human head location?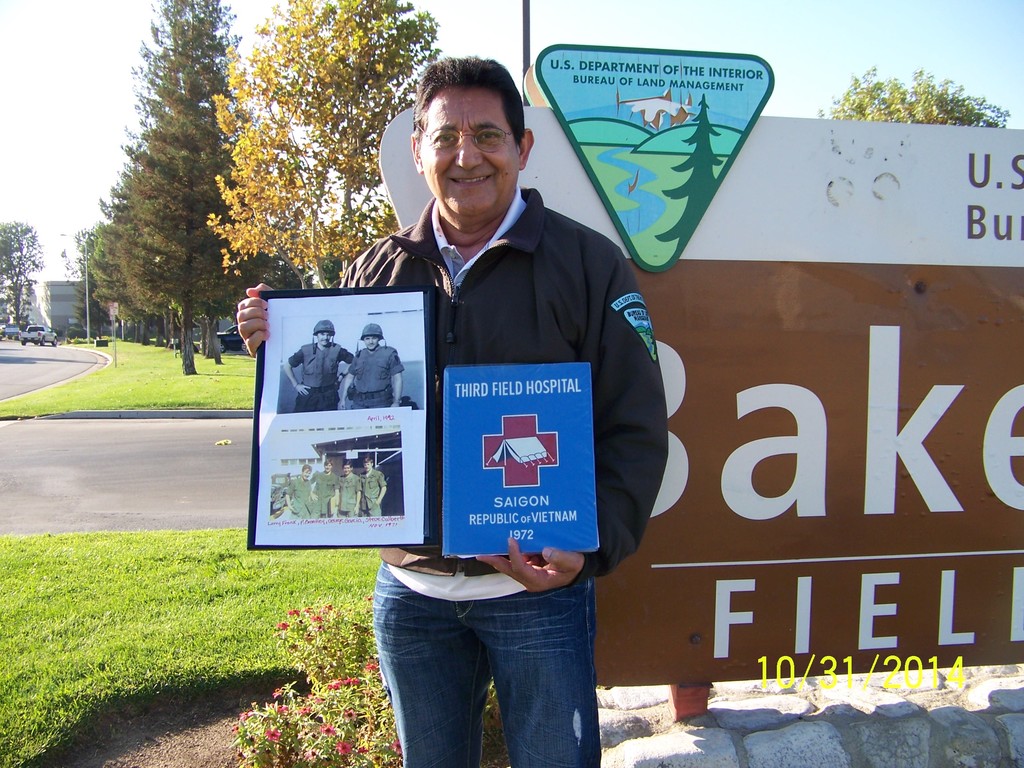
(left=343, top=460, right=354, bottom=476)
